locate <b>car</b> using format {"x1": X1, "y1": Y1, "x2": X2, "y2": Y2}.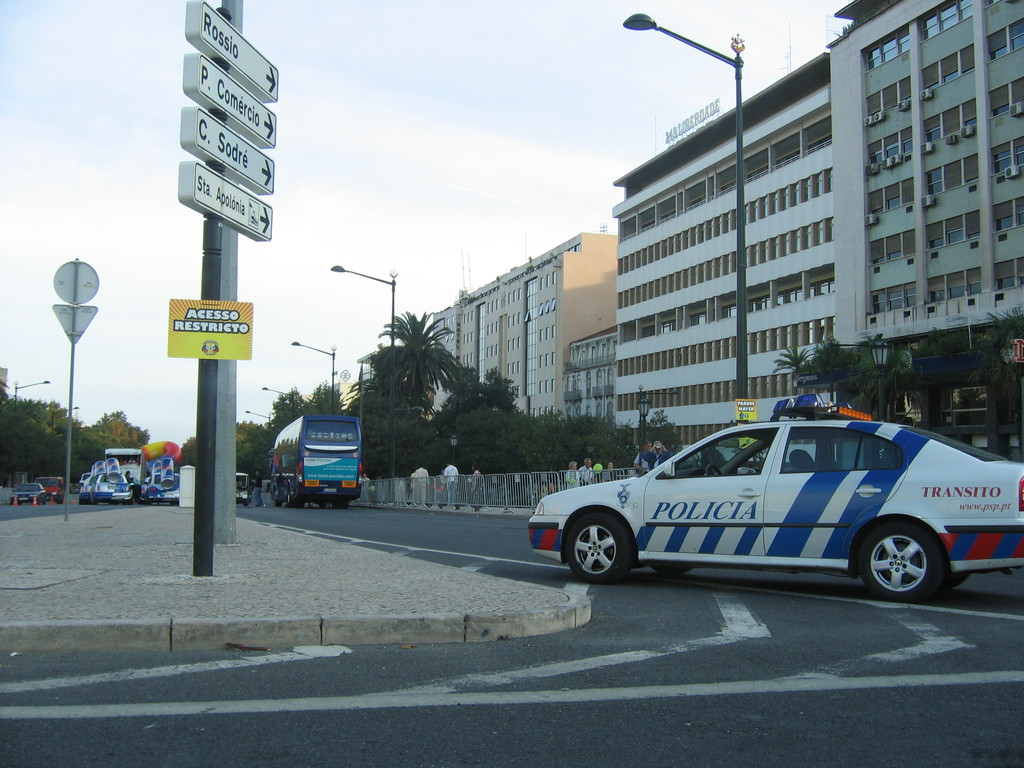
{"x1": 96, "y1": 468, "x2": 136, "y2": 504}.
